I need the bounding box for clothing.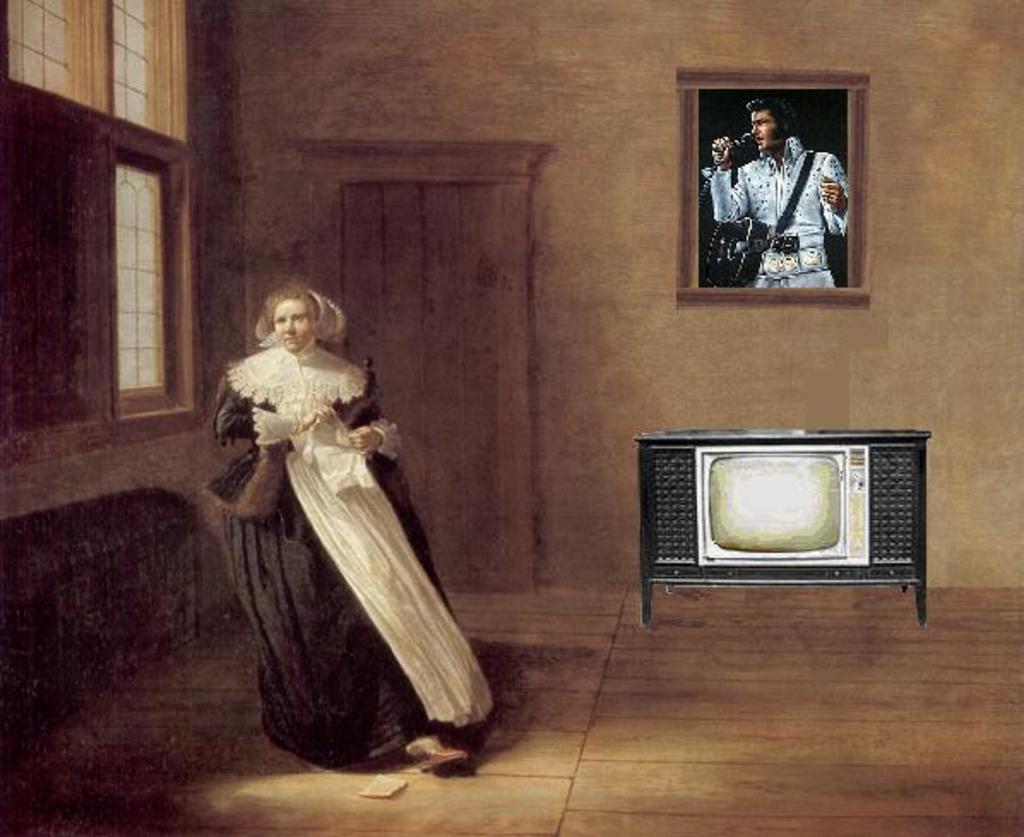
Here it is: locate(702, 134, 853, 289).
